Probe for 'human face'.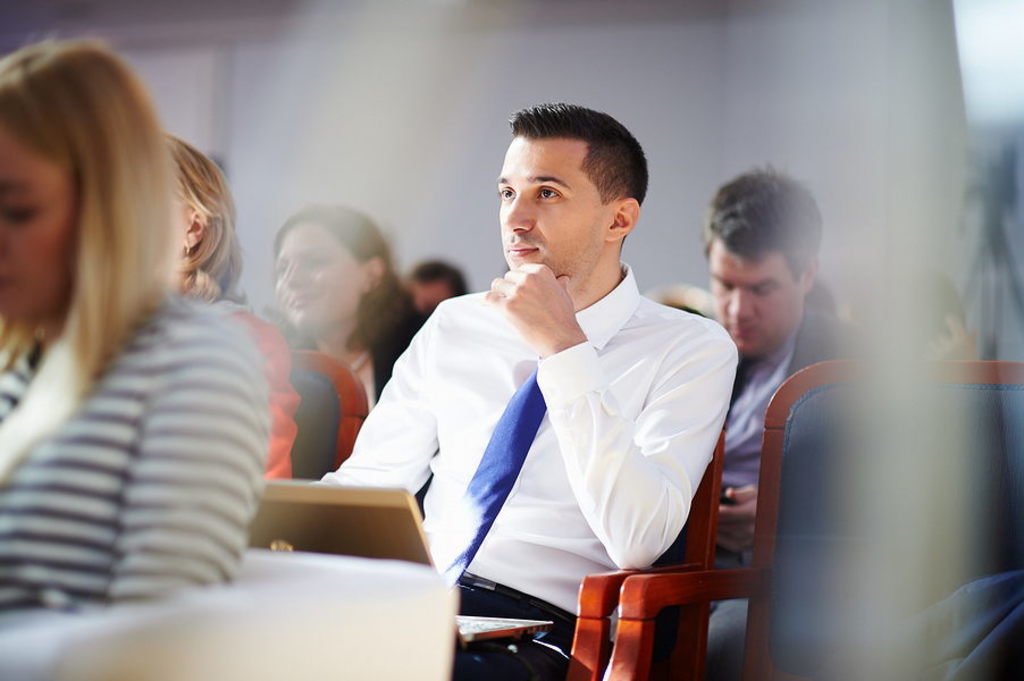
Probe result: bbox=(275, 225, 362, 331).
